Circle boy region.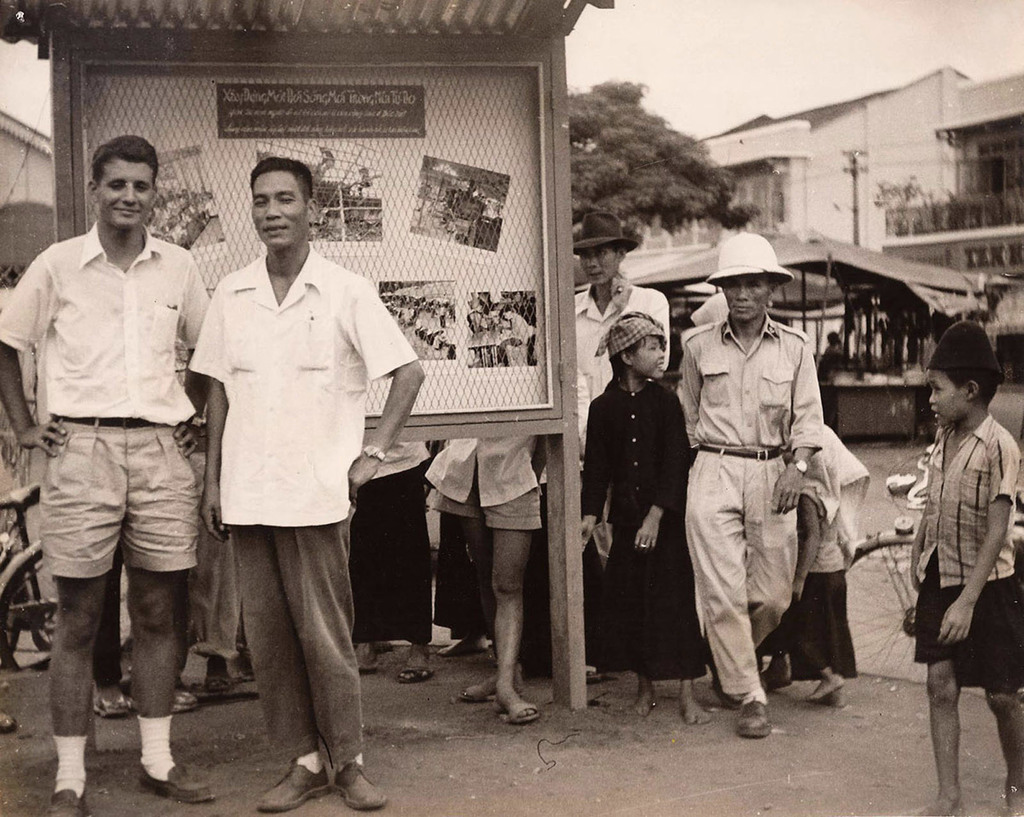
Region: 569,306,748,726.
